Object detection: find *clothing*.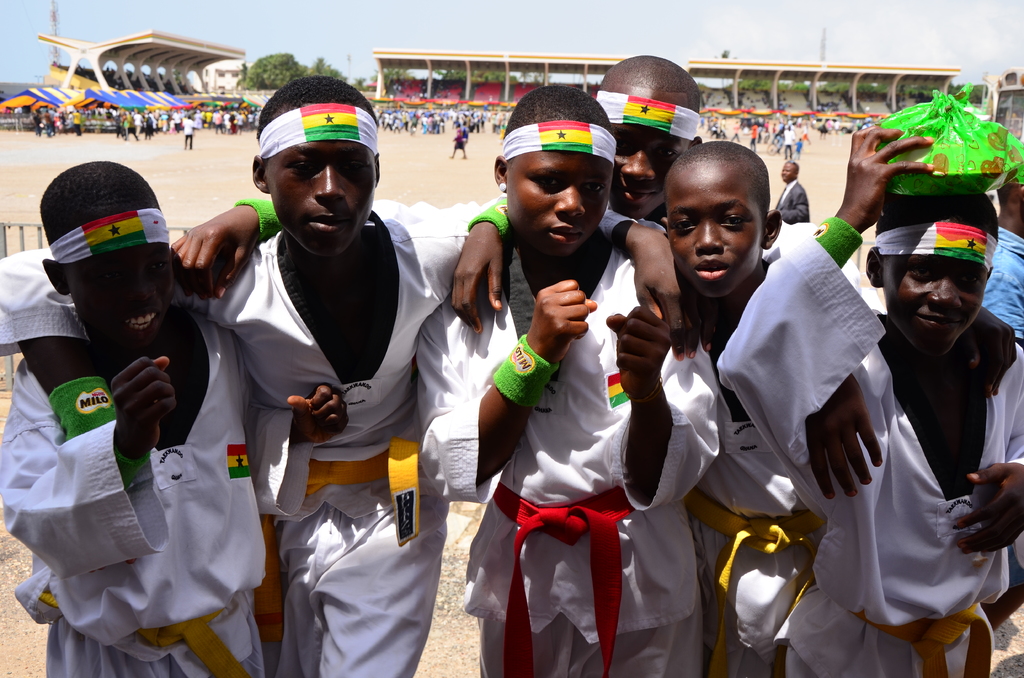
[774, 179, 810, 223].
